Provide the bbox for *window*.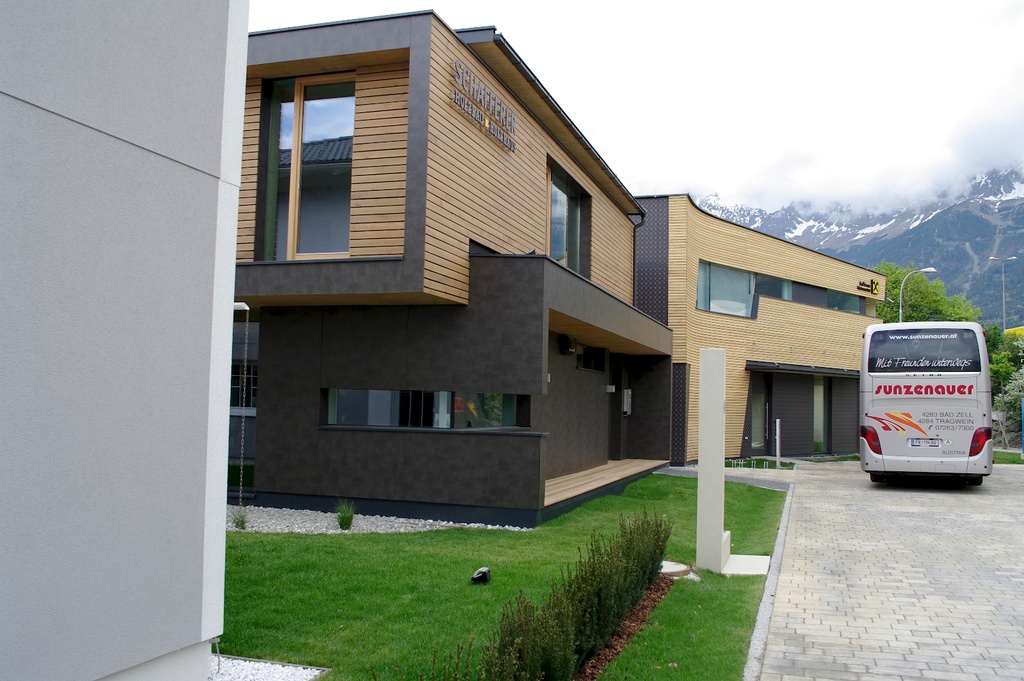
[x1=693, y1=256, x2=756, y2=321].
